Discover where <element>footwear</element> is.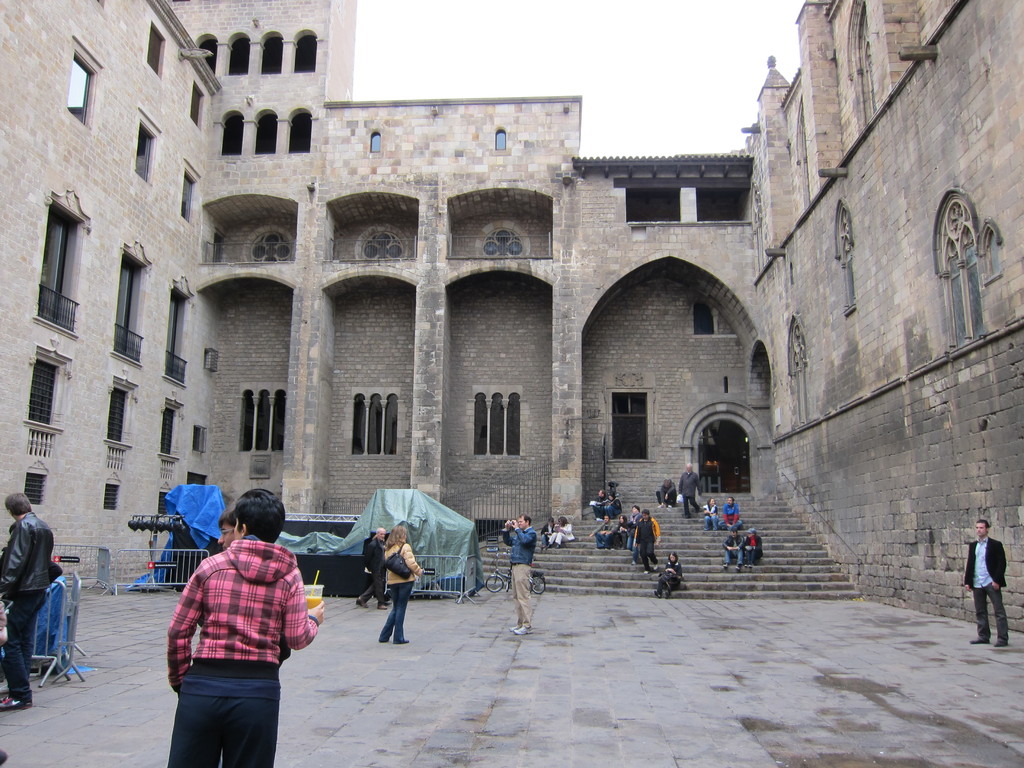
Discovered at x1=996, y1=637, x2=1007, y2=649.
